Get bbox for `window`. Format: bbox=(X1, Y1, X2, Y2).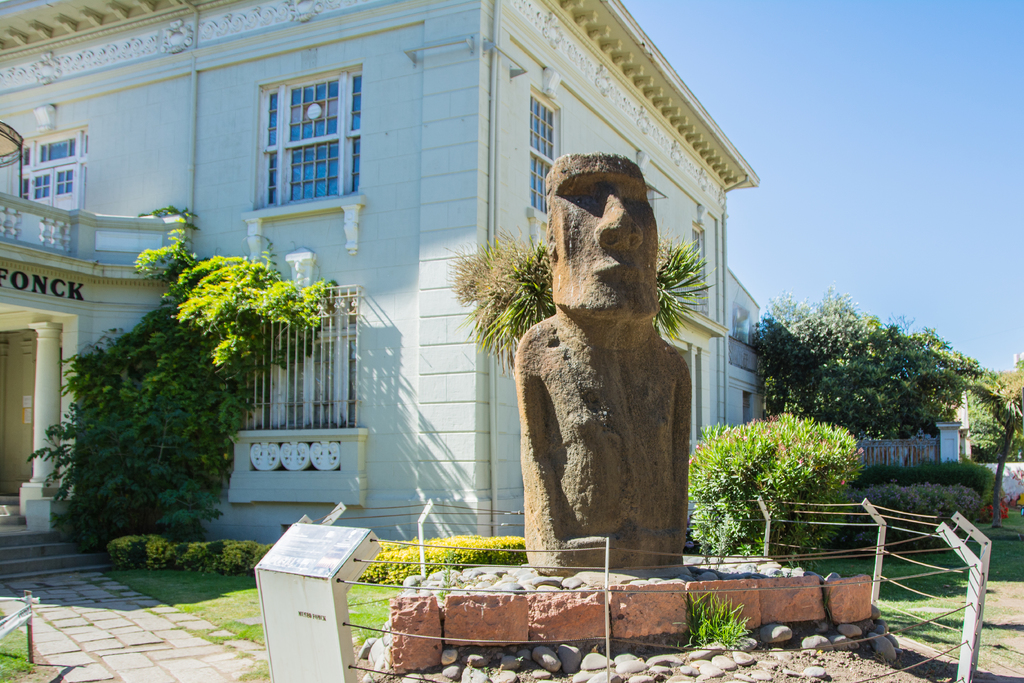
bbox=(529, 85, 559, 213).
